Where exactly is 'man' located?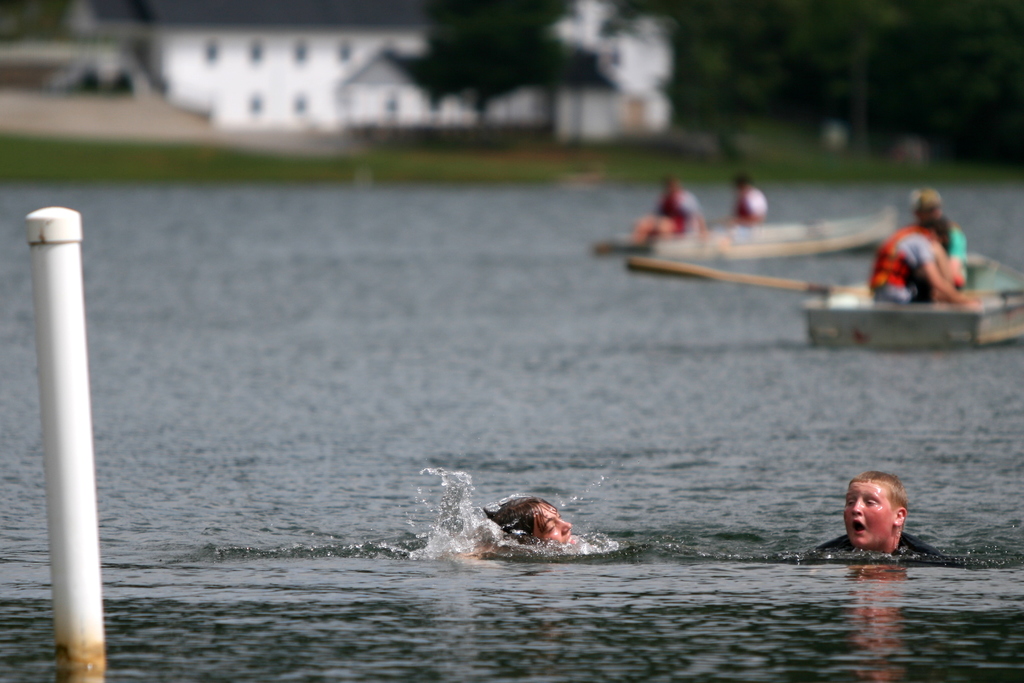
Its bounding box is 822/468/930/581.
